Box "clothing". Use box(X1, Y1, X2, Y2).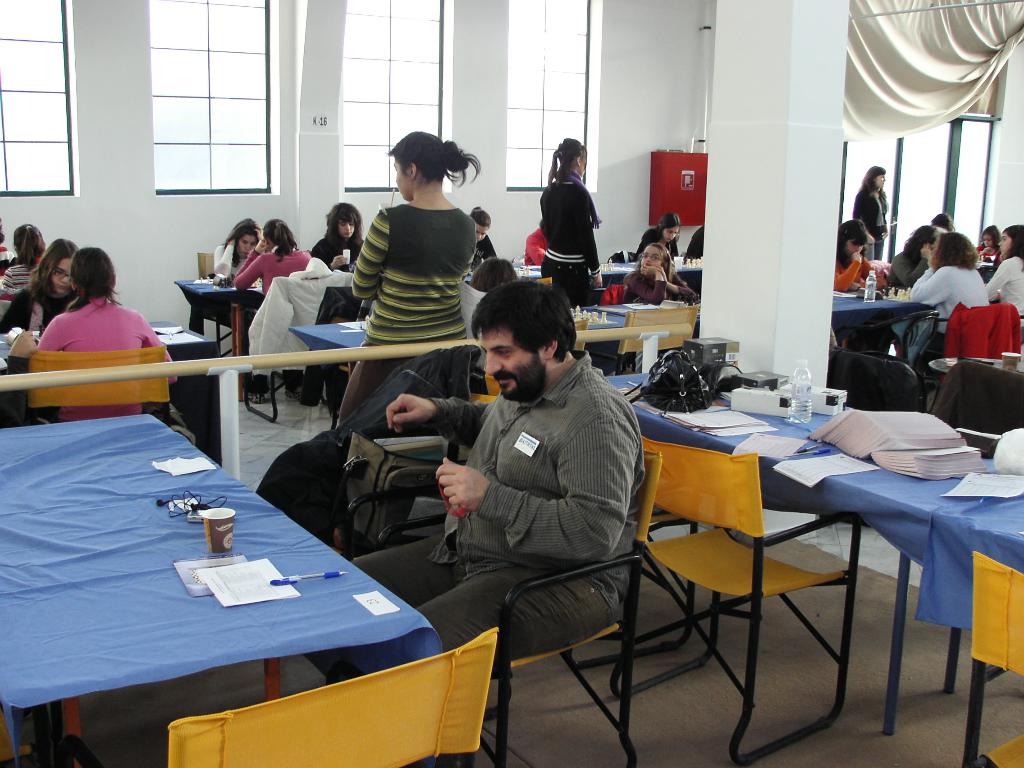
box(536, 178, 592, 303).
